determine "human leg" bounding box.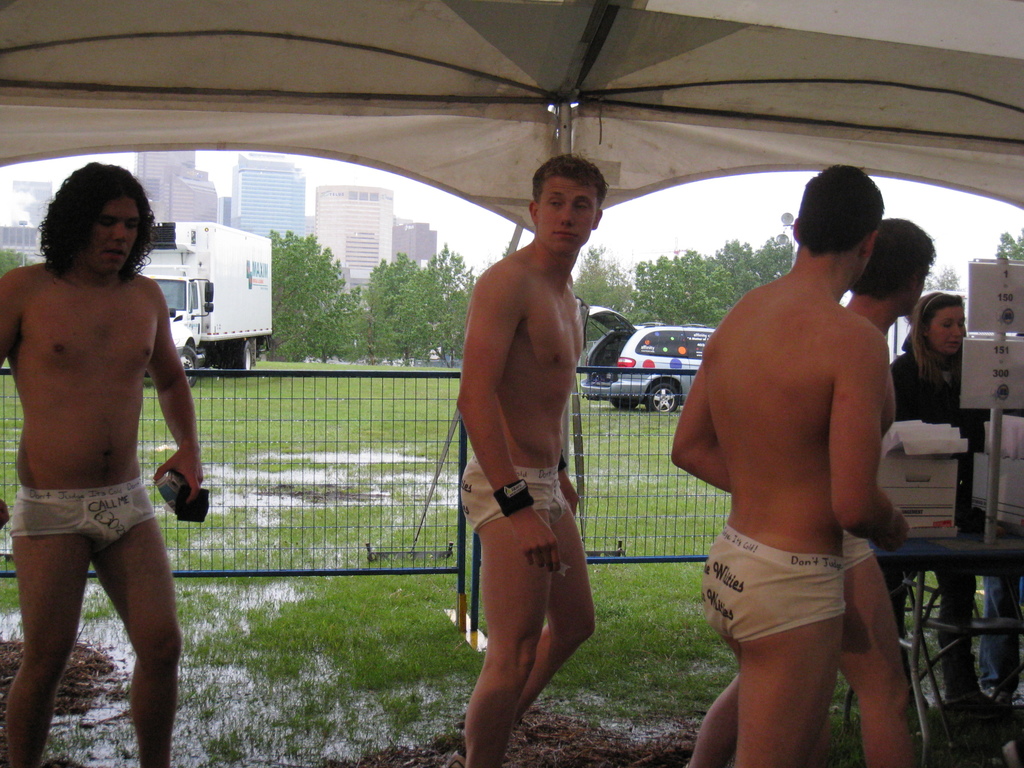
Determined: (509, 484, 599, 725).
